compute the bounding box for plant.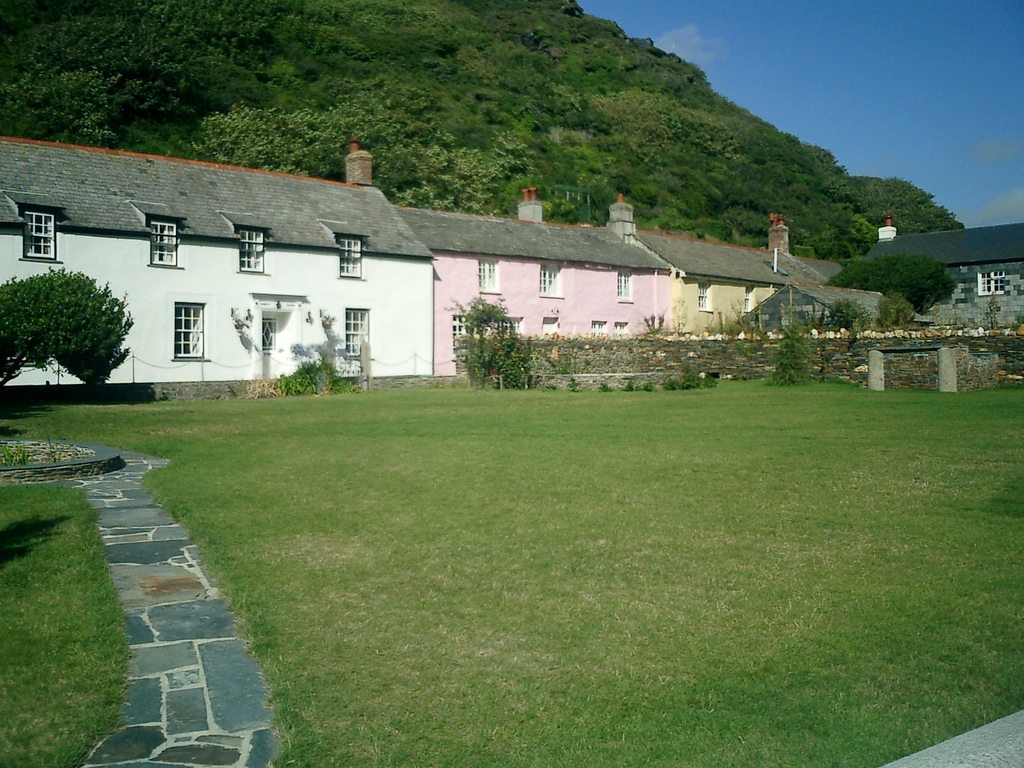
(826, 295, 866, 336).
